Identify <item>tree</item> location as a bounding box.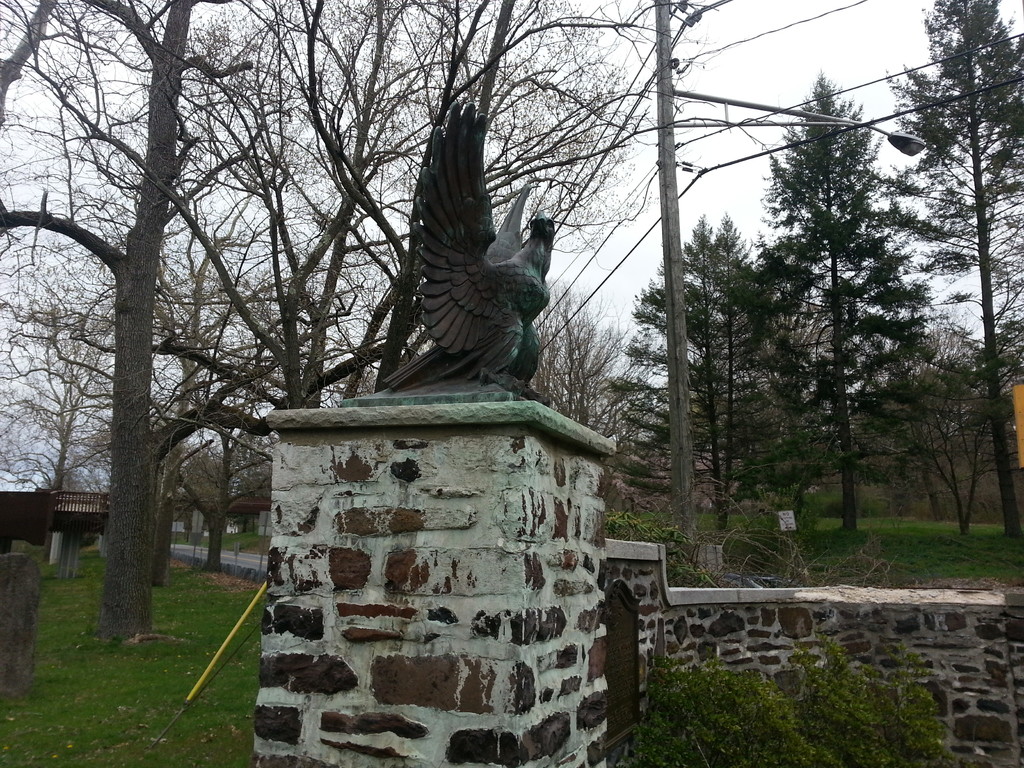
(649,205,774,519).
